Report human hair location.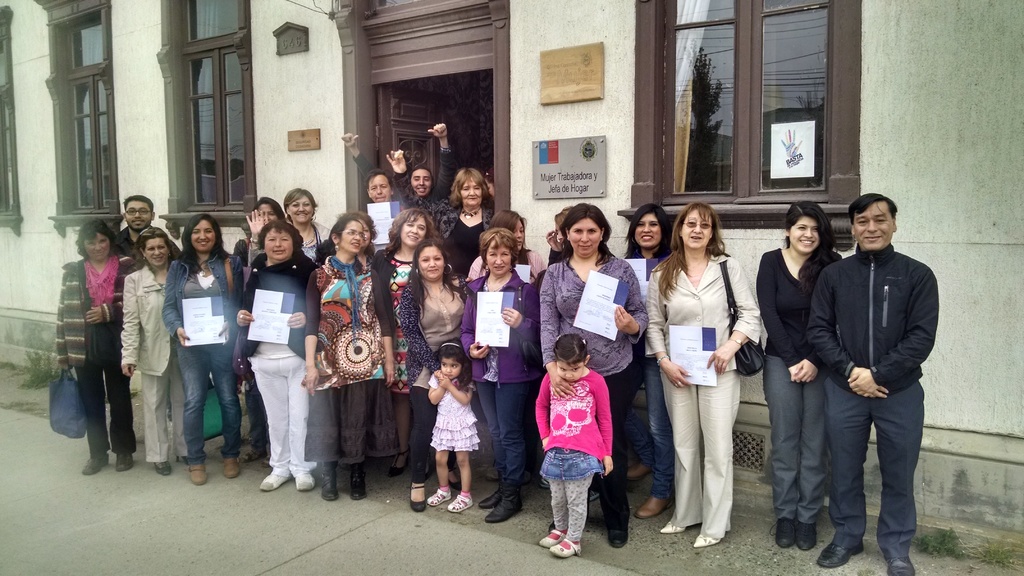
Report: (285, 182, 319, 214).
